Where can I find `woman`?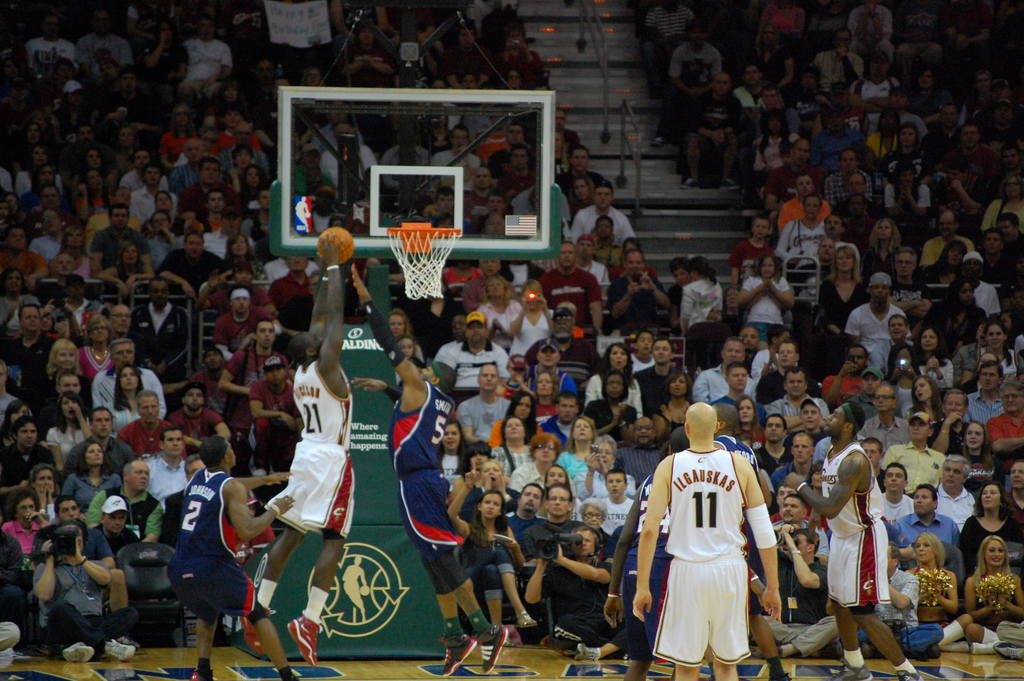
You can find it at detection(488, 388, 546, 448).
